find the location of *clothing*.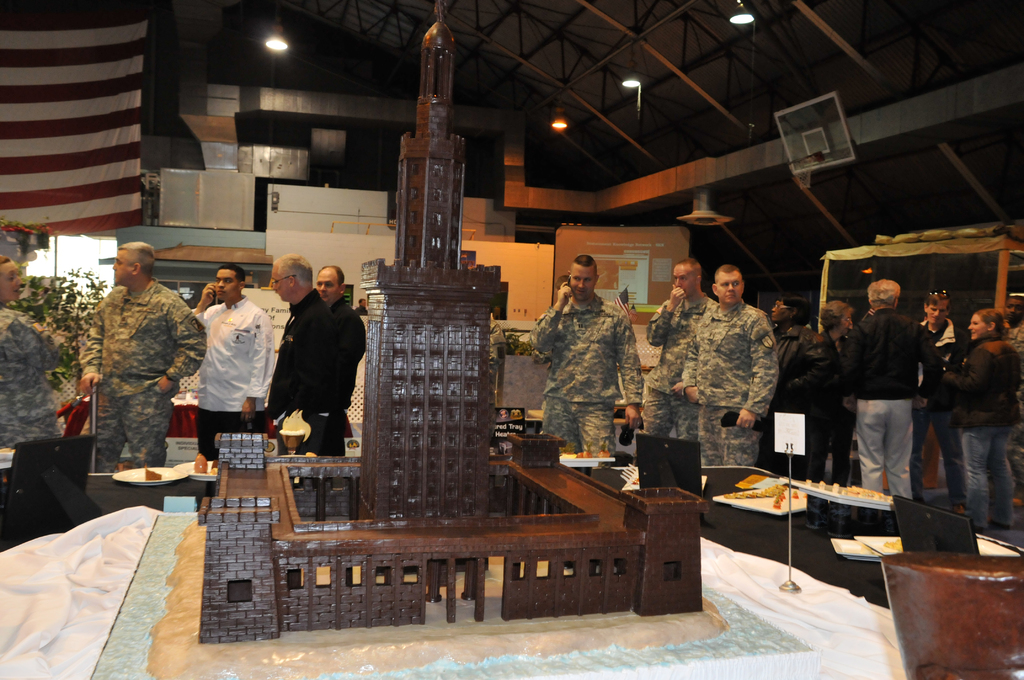
Location: bbox=[858, 398, 922, 499].
